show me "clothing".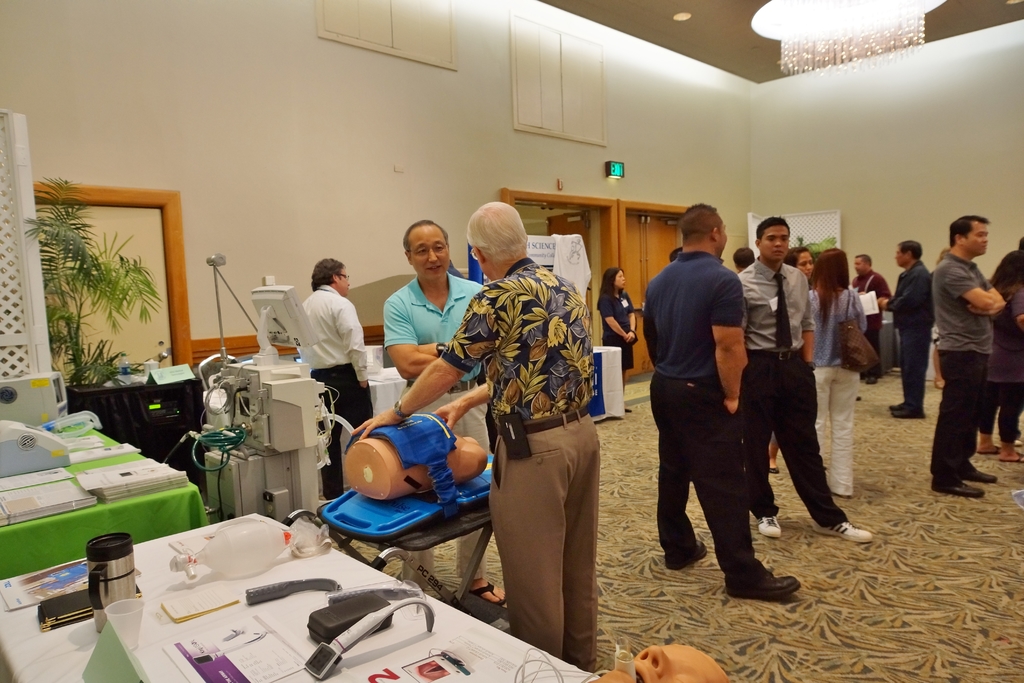
"clothing" is here: {"x1": 892, "y1": 258, "x2": 941, "y2": 407}.
